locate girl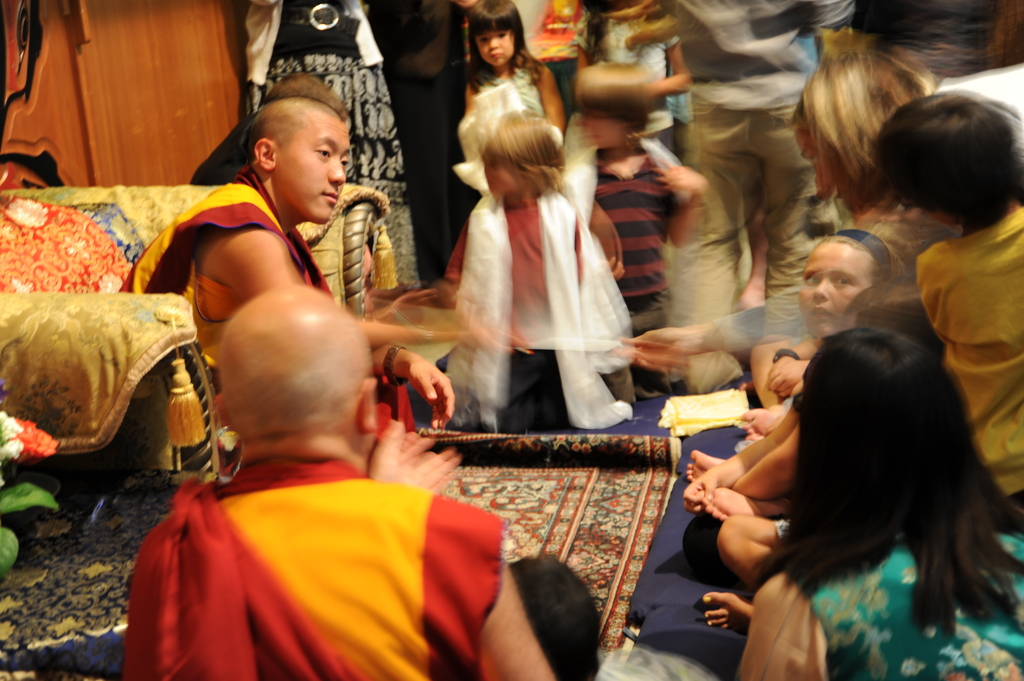
683, 228, 908, 587
